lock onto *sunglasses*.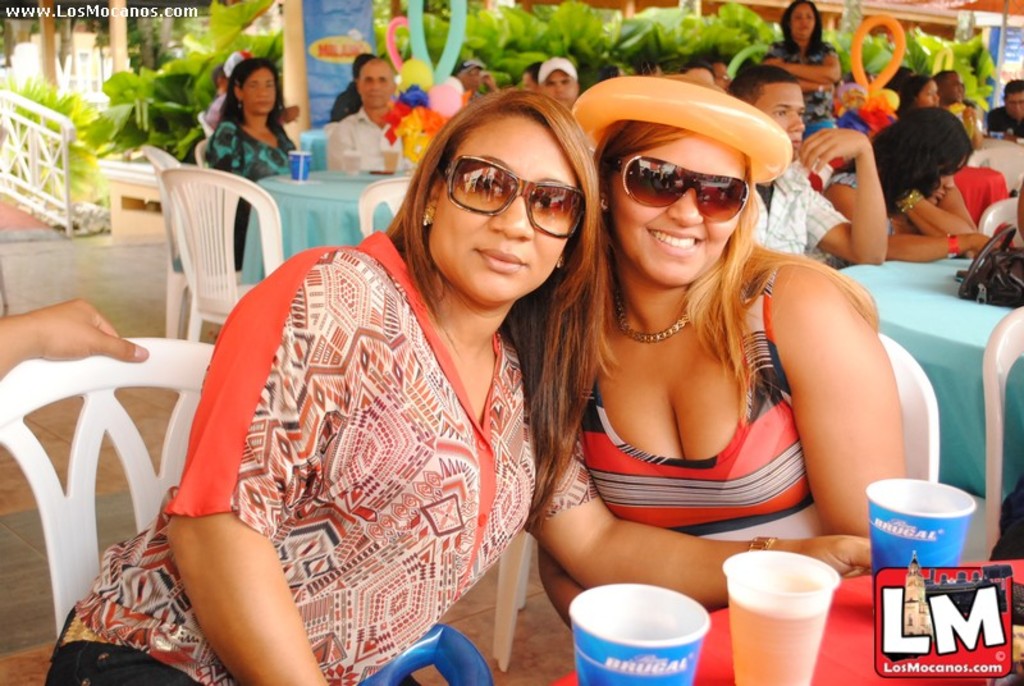
Locked: [435, 150, 584, 239].
